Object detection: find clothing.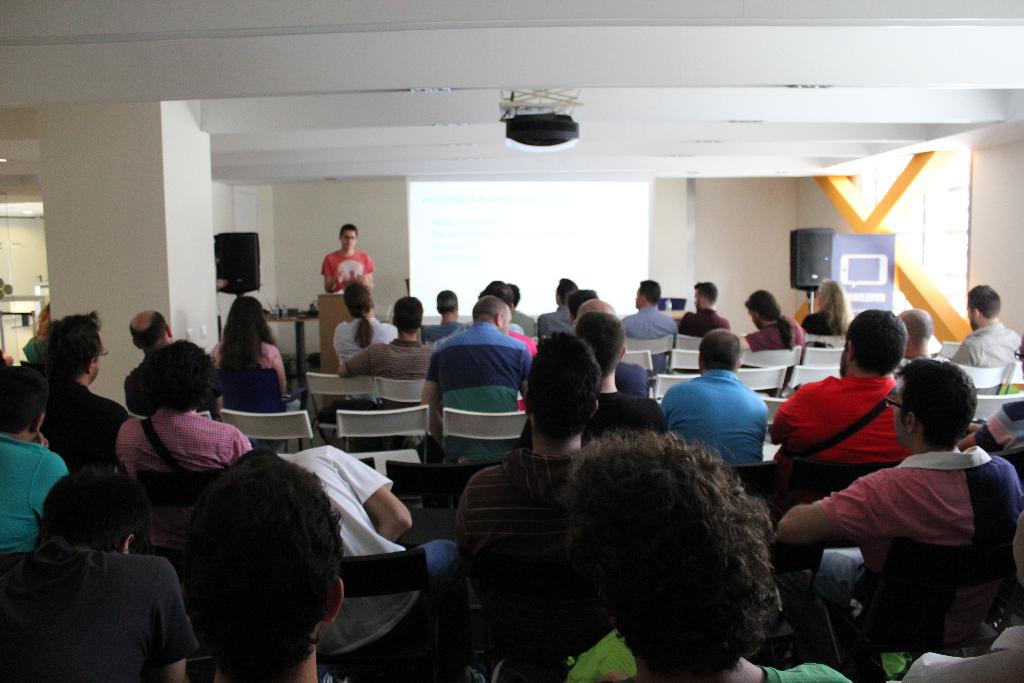
(x1=780, y1=370, x2=899, y2=470).
